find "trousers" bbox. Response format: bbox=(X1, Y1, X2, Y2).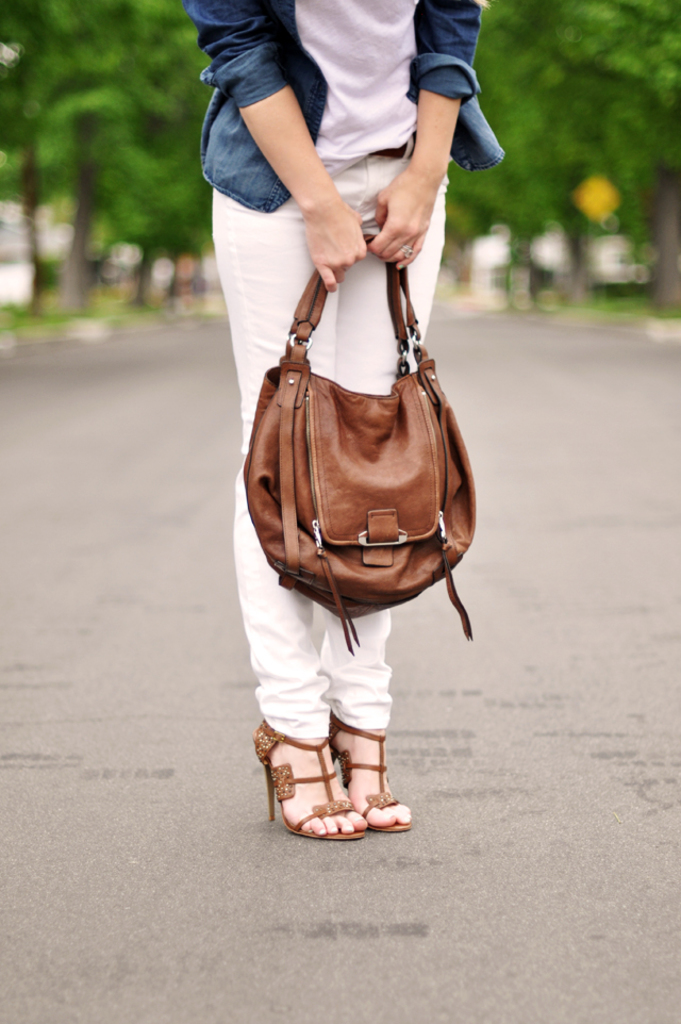
bbox=(206, 152, 446, 737).
